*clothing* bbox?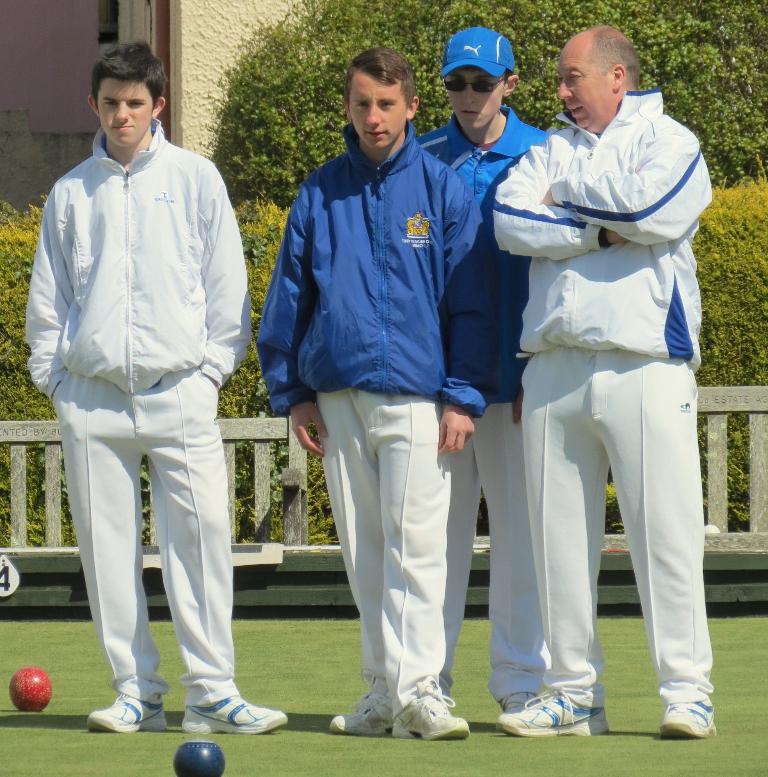
(485,77,736,730)
